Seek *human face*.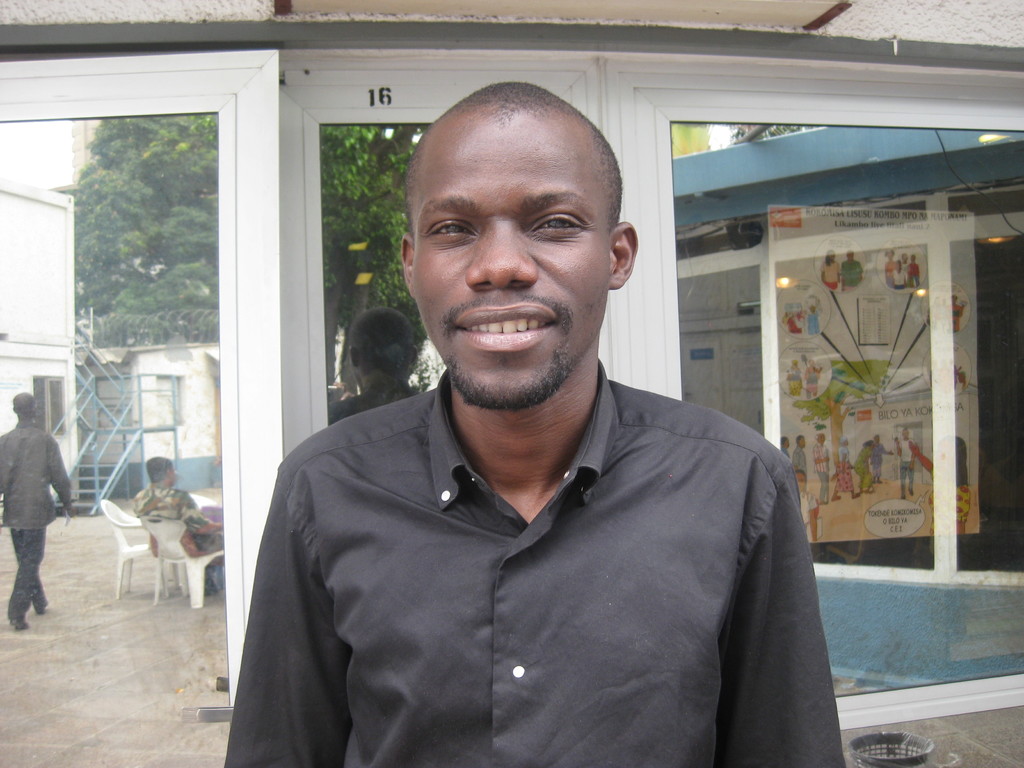
crop(801, 439, 803, 447).
